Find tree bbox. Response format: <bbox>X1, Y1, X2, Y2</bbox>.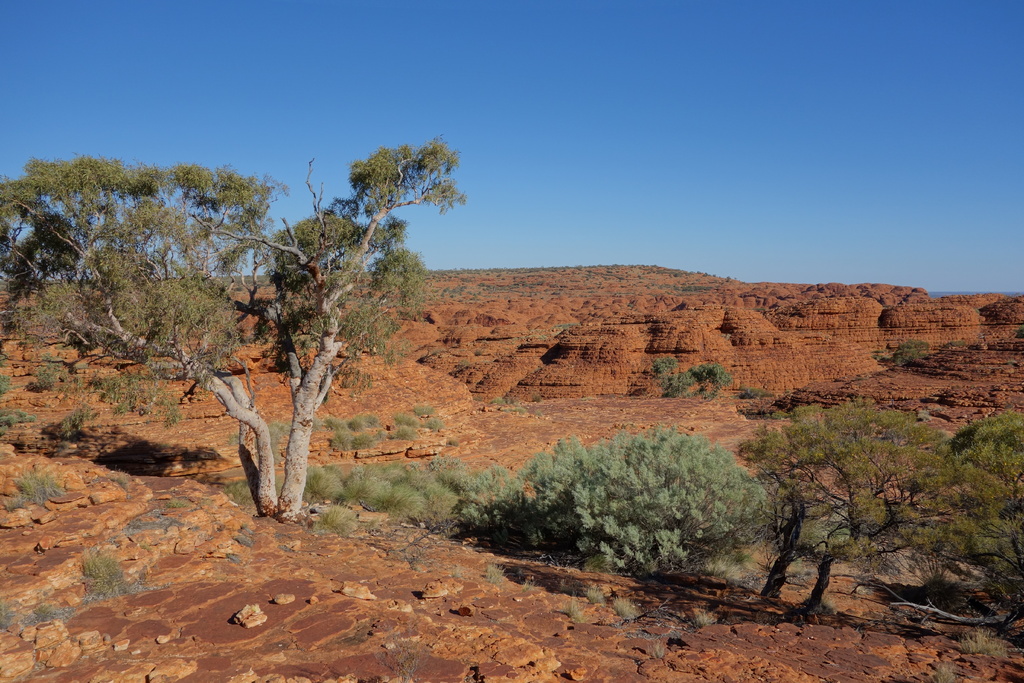
<bbox>0, 128, 462, 518</bbox>.
